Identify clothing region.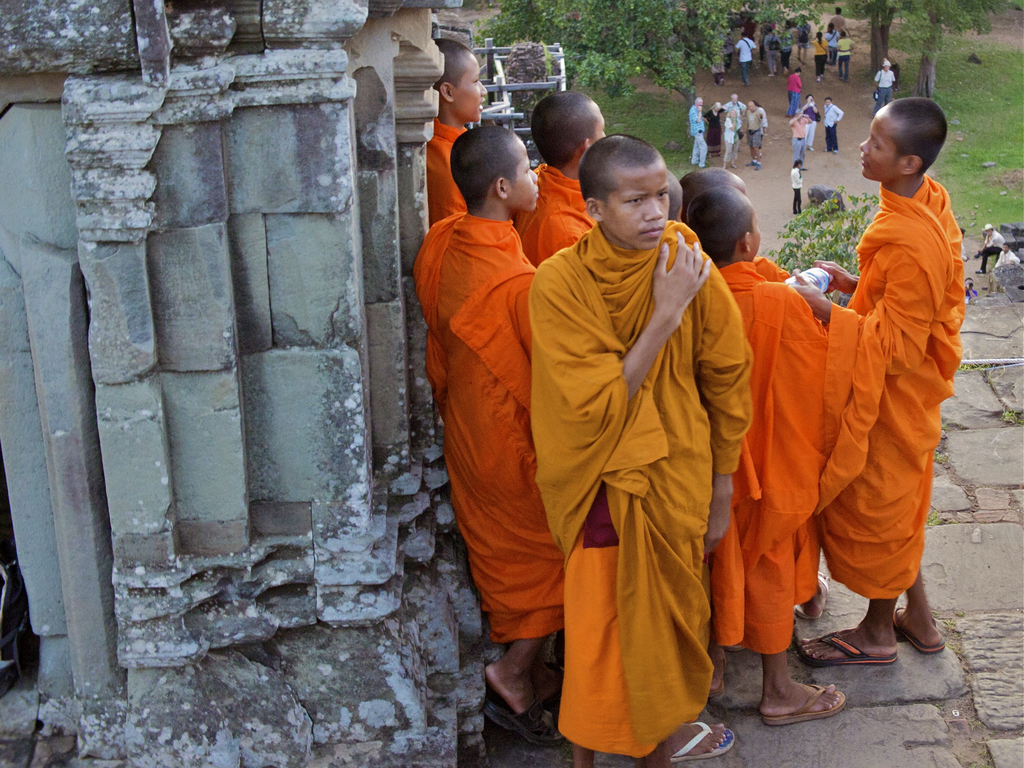
Region: locate(704, 108, 727, 153).
